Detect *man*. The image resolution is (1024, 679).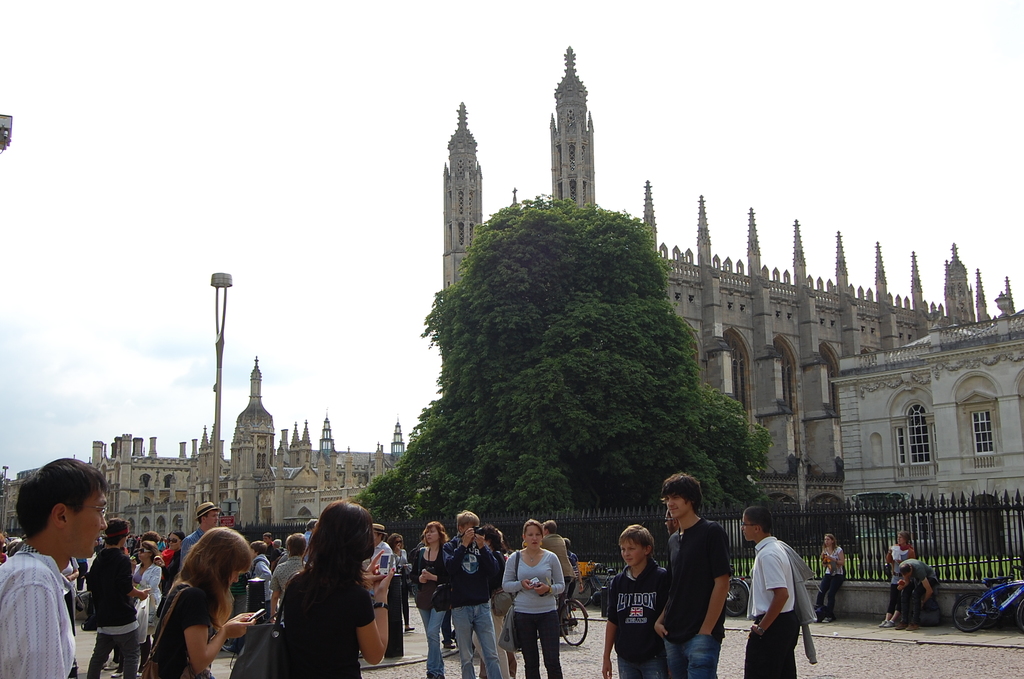
<region>438, 512, 515, 678</region>.
